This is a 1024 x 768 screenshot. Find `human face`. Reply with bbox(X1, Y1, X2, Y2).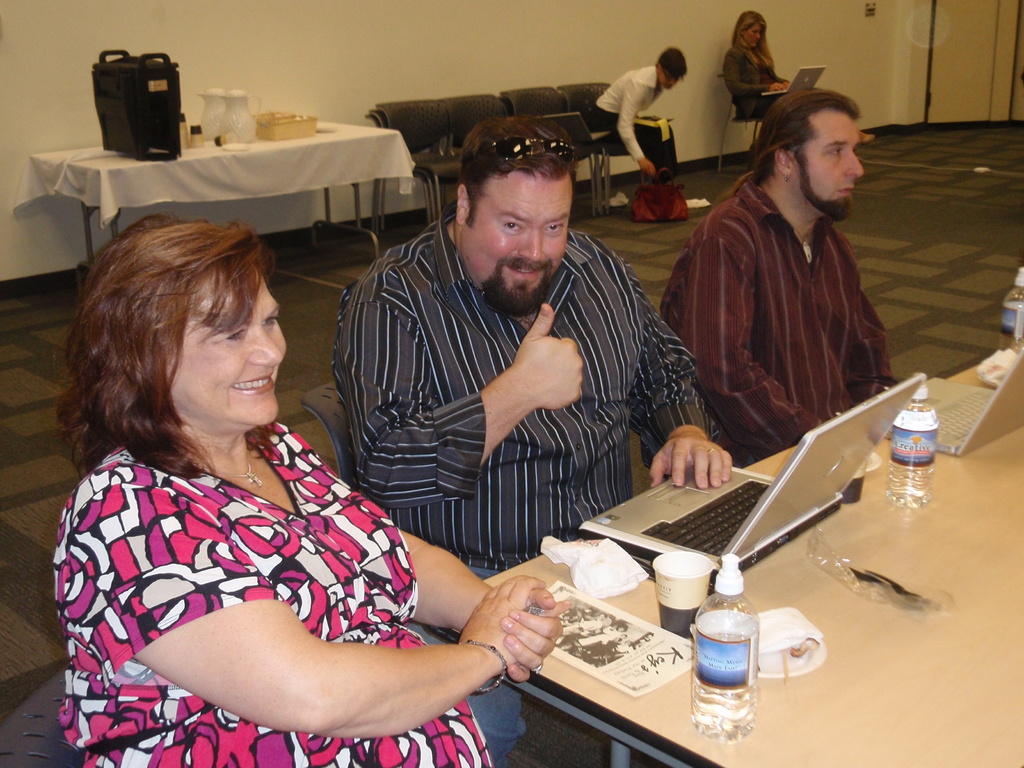
bbox(659, 74, 681, 87).
